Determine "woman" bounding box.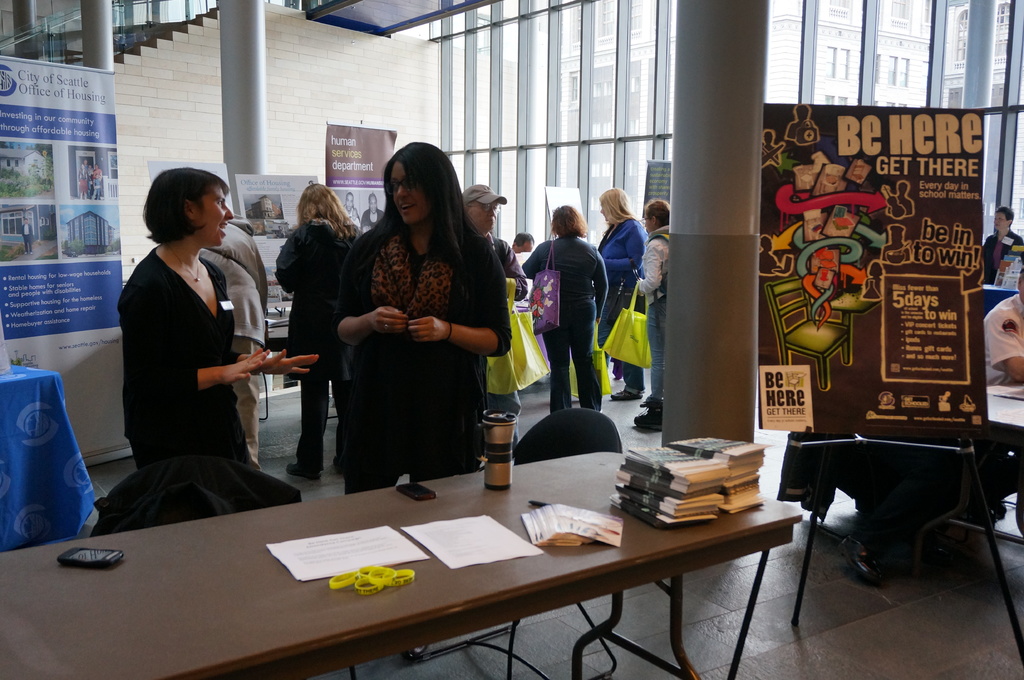
Determined: bbox=[324, 156, 503, 504].
